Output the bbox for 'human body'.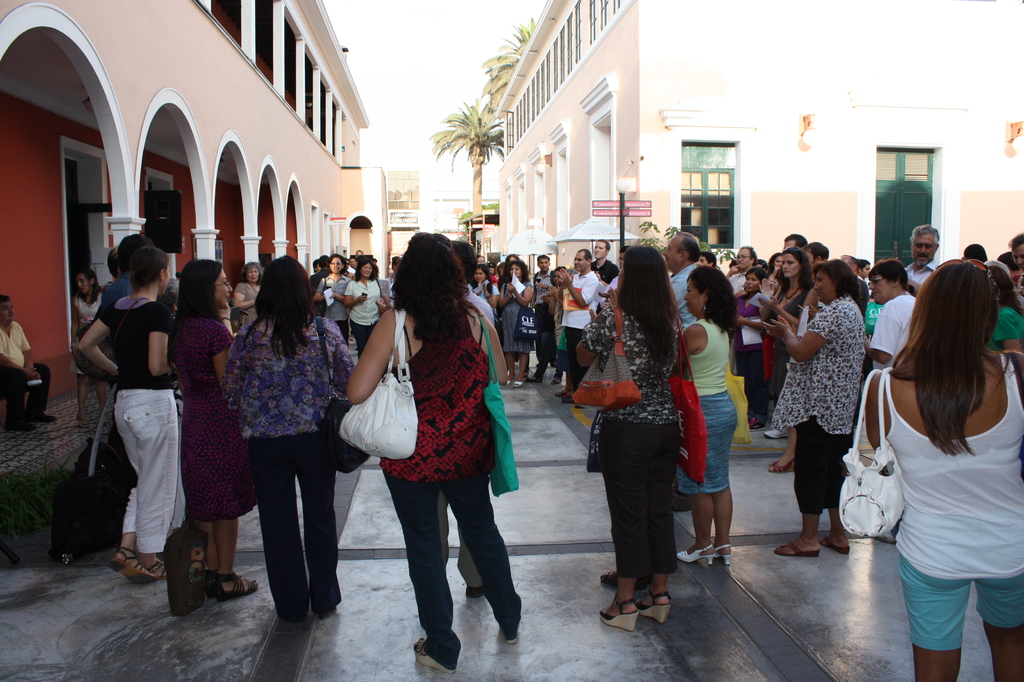
[472,268,491,308].
